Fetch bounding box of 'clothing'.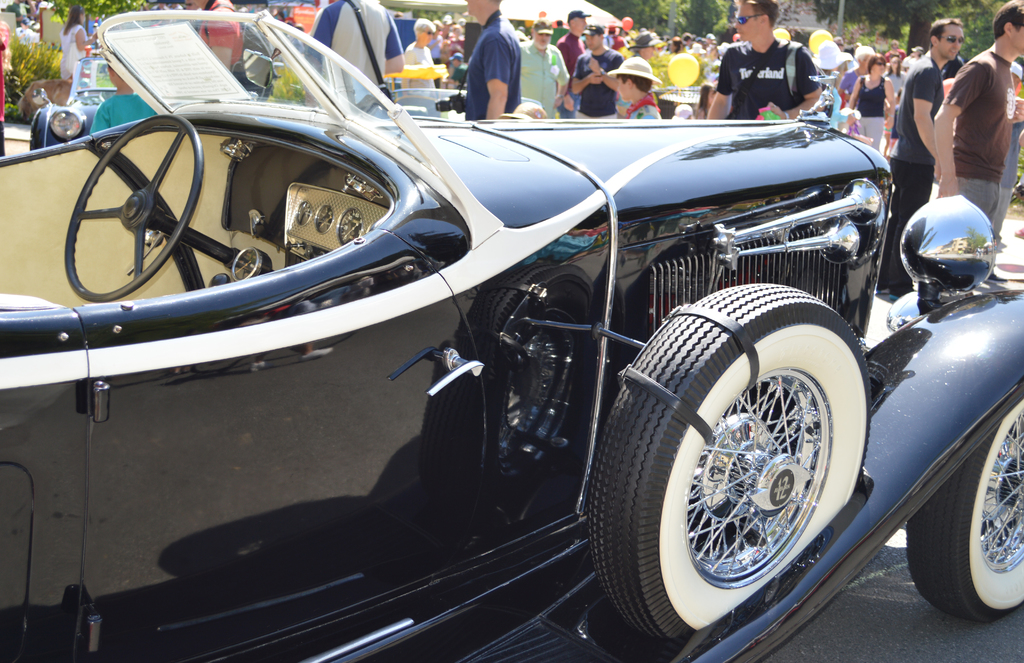
Bbox: Rect(716, 30, 831, 101).
